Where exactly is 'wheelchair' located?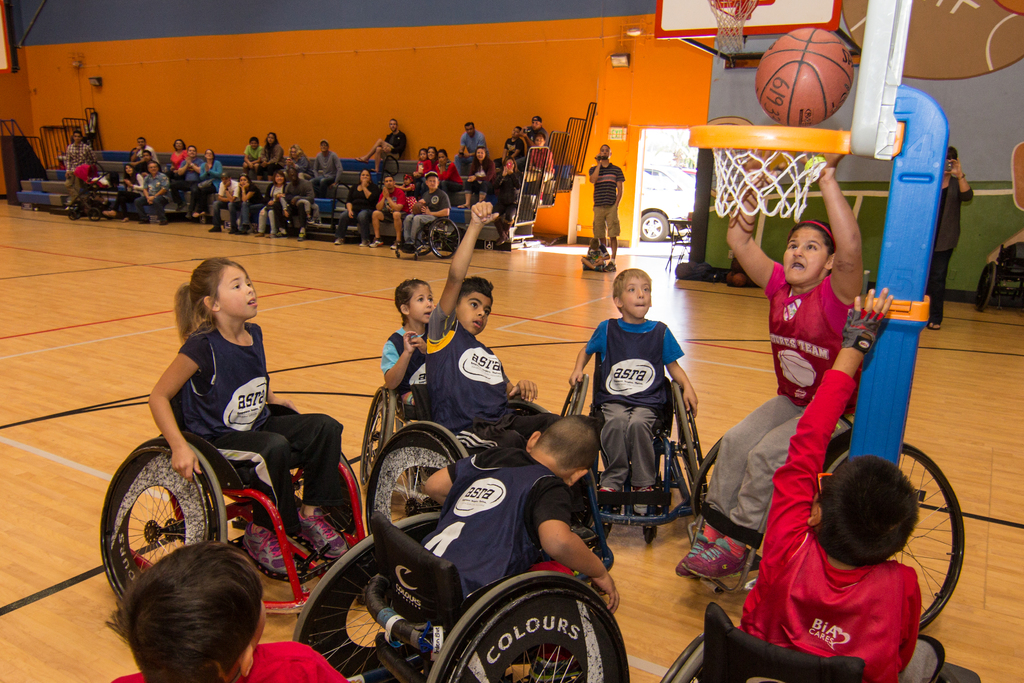
Its bounding box is <region>639, 616, 1005, 682</region>.
